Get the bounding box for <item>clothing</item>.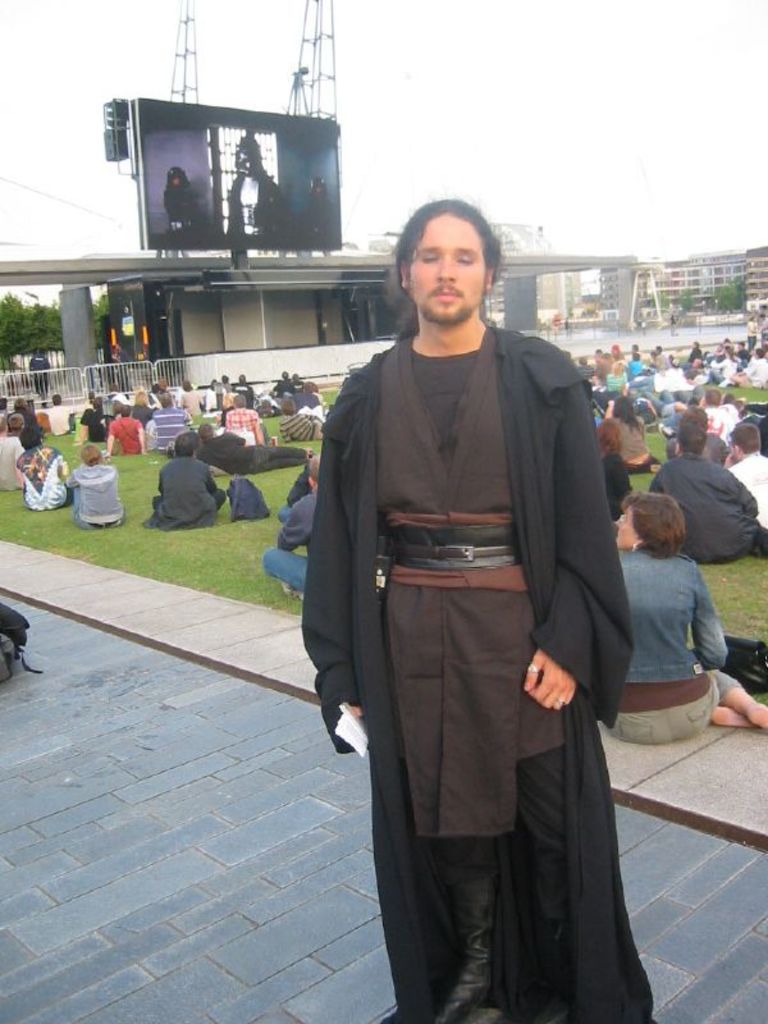
box(155, 457, 228, 540).
